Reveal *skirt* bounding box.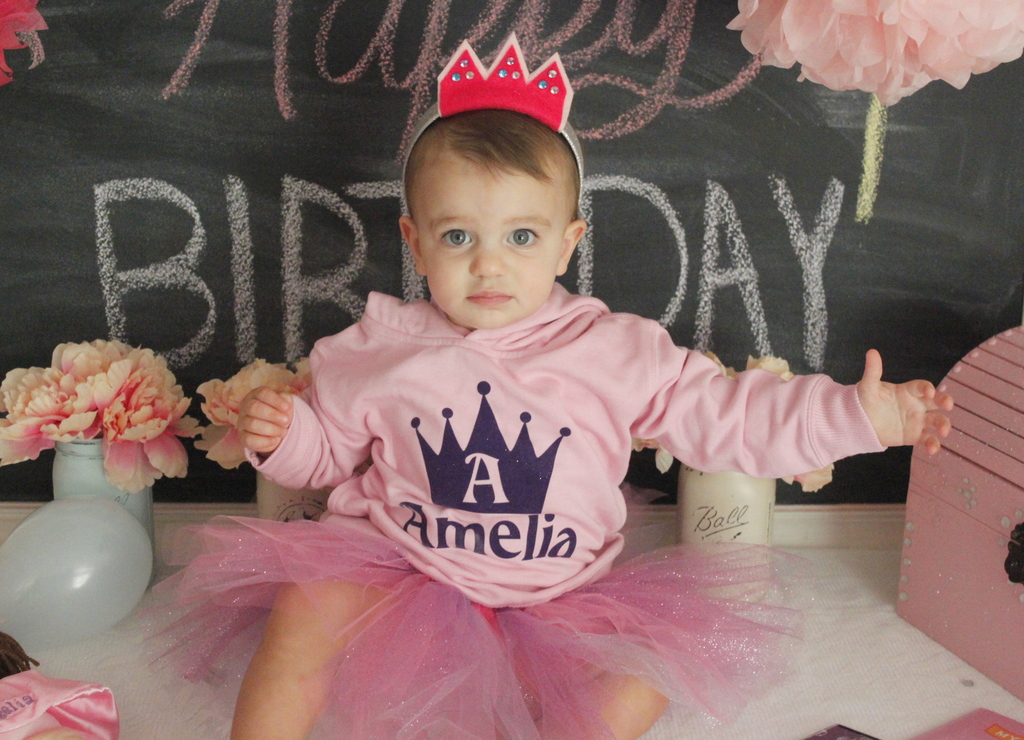
Revealed: pyautogui.locateOnScreen(131, 509, 817, 739).
